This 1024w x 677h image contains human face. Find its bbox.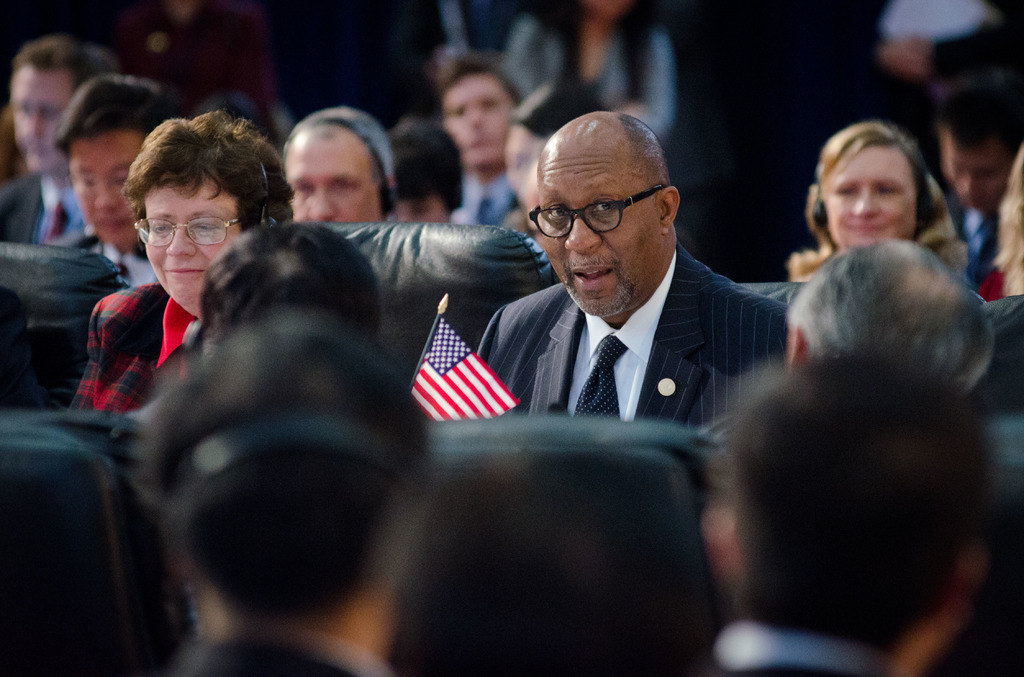
select_region(139, 181, 239, 309).
